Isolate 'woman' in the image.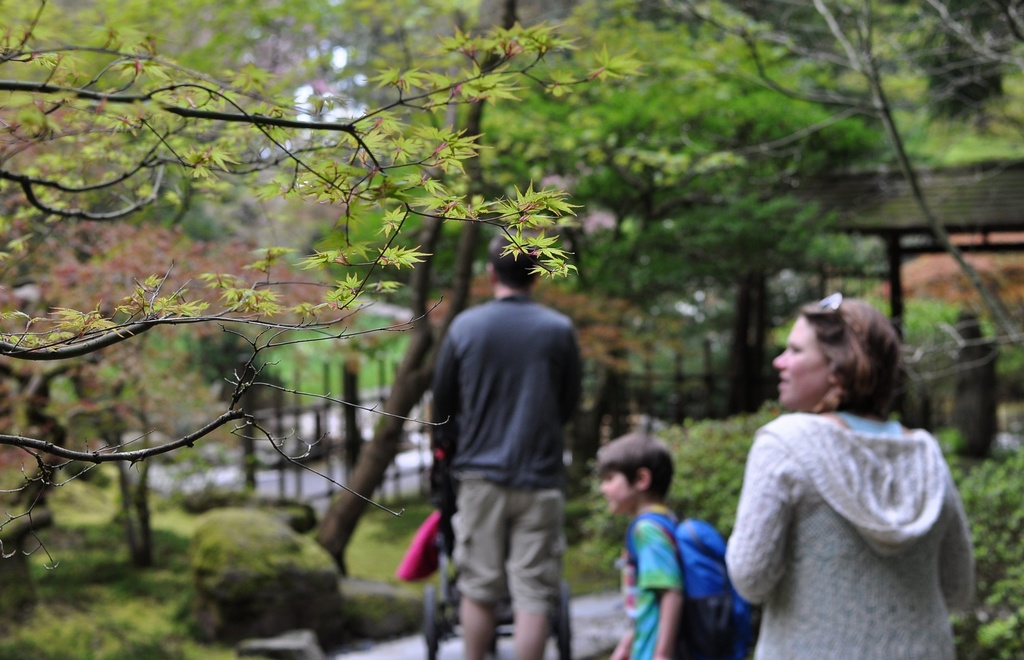
Isolated region: <bbox>721, 289, 977, 659</bbox>.
